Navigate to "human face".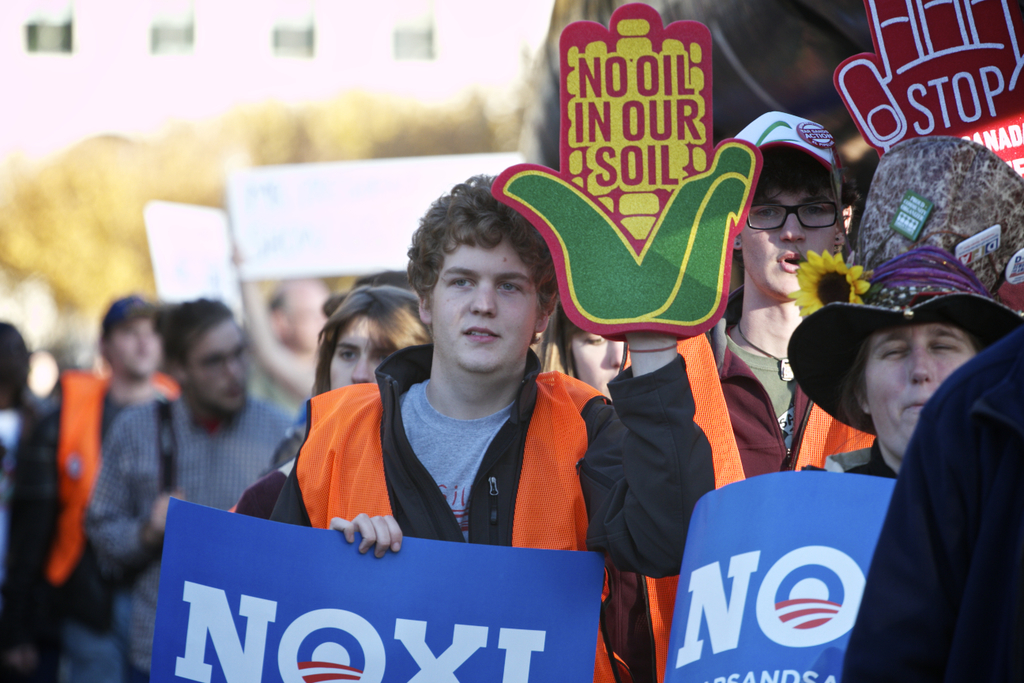
Navigation target: 867, 312, 973, 467.
